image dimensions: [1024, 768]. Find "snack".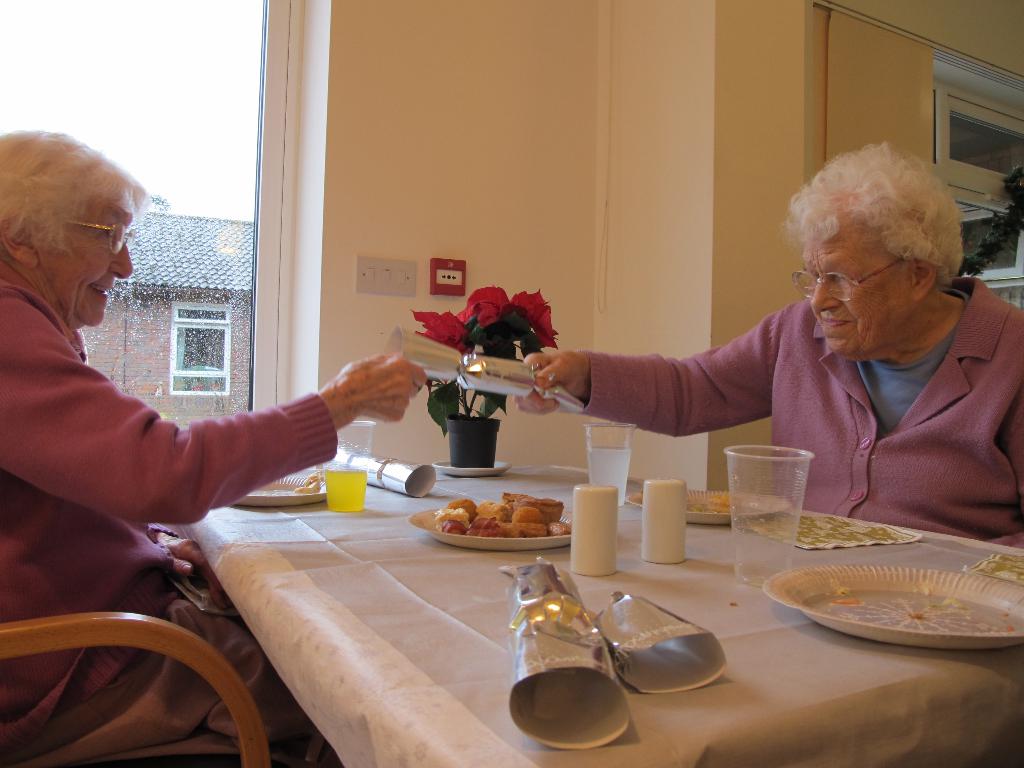
[963, 553, 1023, 588].
